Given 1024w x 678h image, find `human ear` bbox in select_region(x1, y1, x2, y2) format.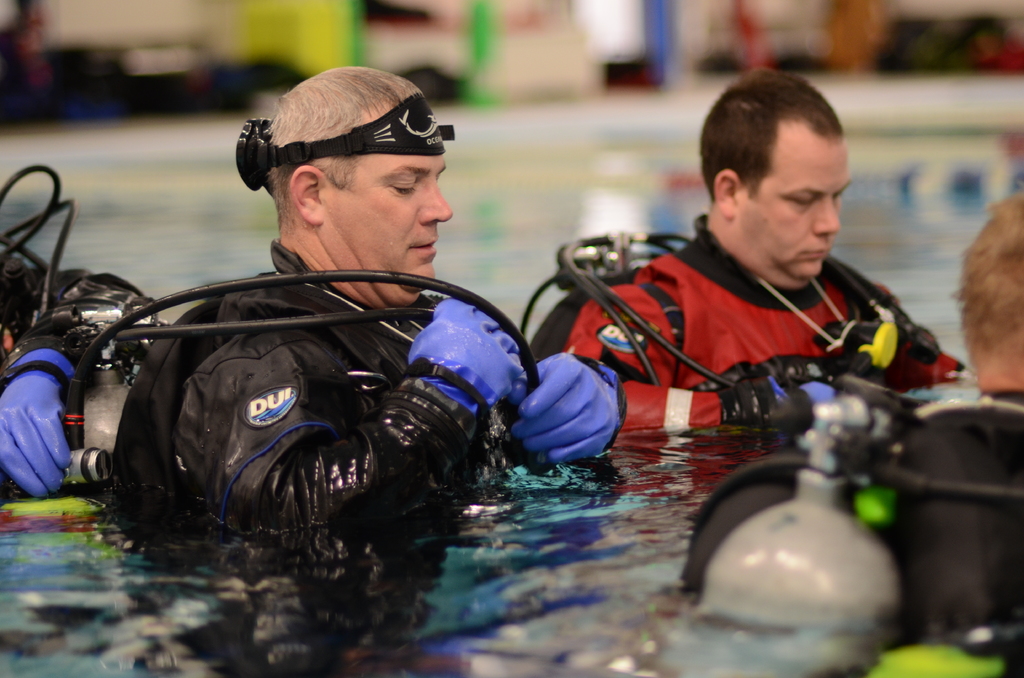
select_region(713, 174, 742, 220).
